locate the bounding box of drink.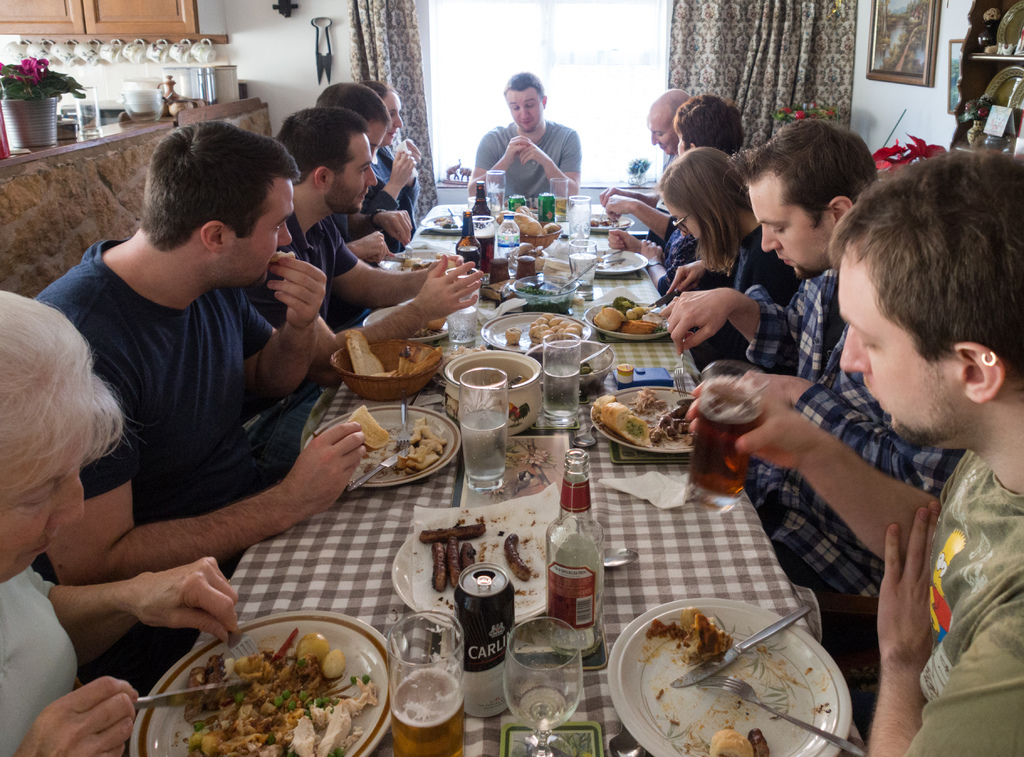
Bounding box: x1=454, y1=248, x2=481, y2=277.
